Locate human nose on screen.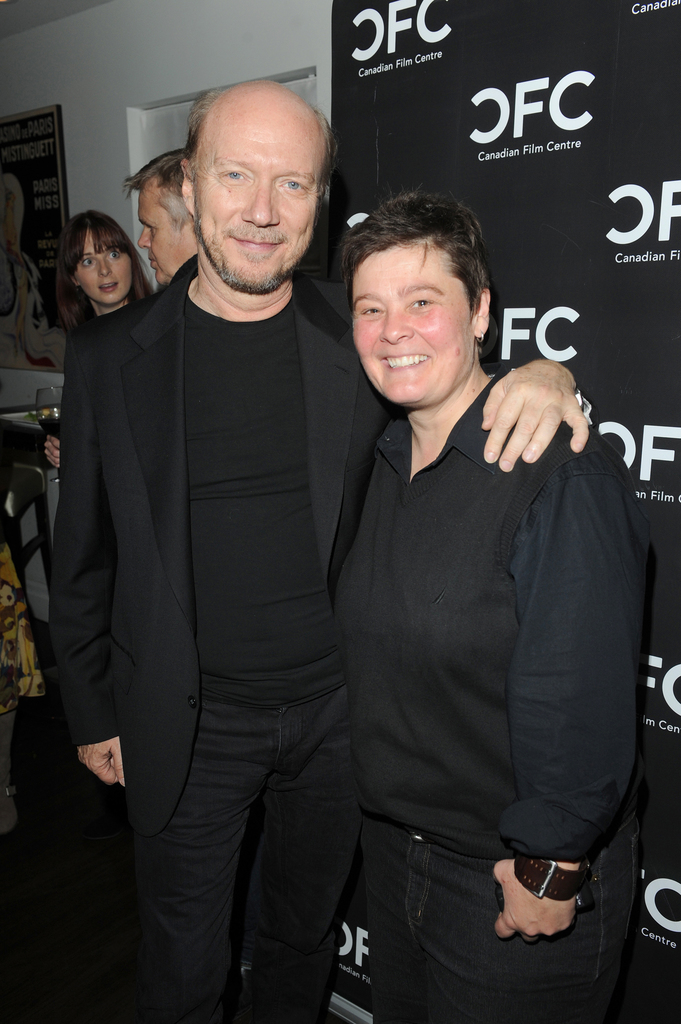
On screen at rect(135, 226, 152, 245).
